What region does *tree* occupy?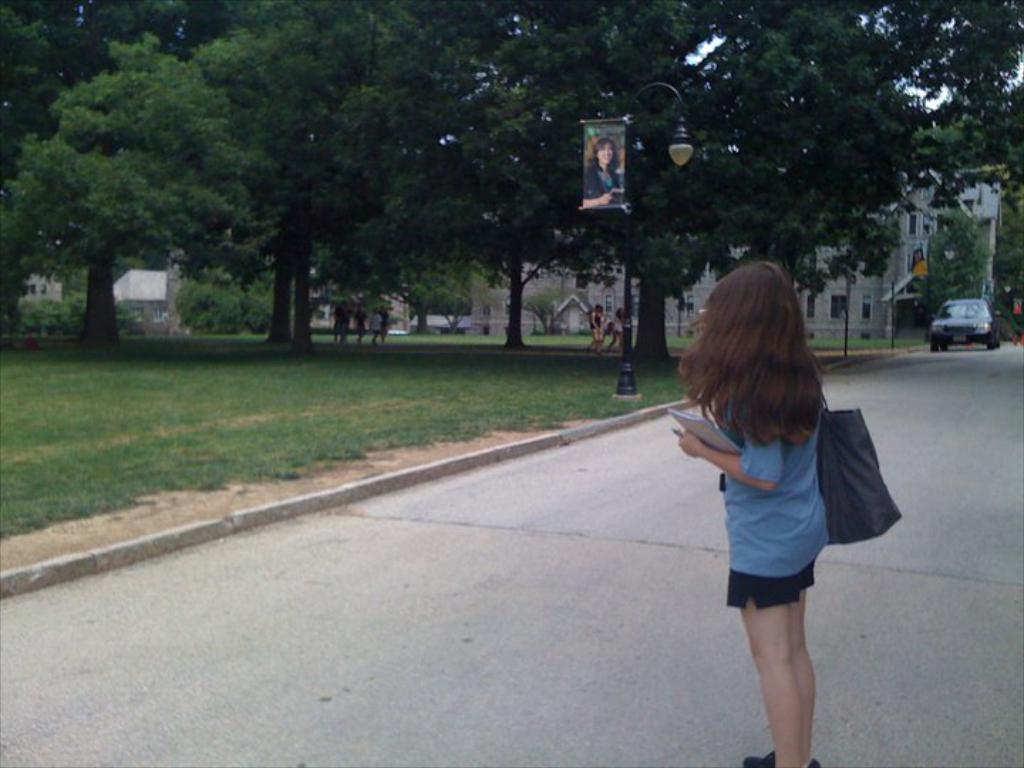
{"left": 179, "top": 269, "right": 260, "bottom": 330}.
